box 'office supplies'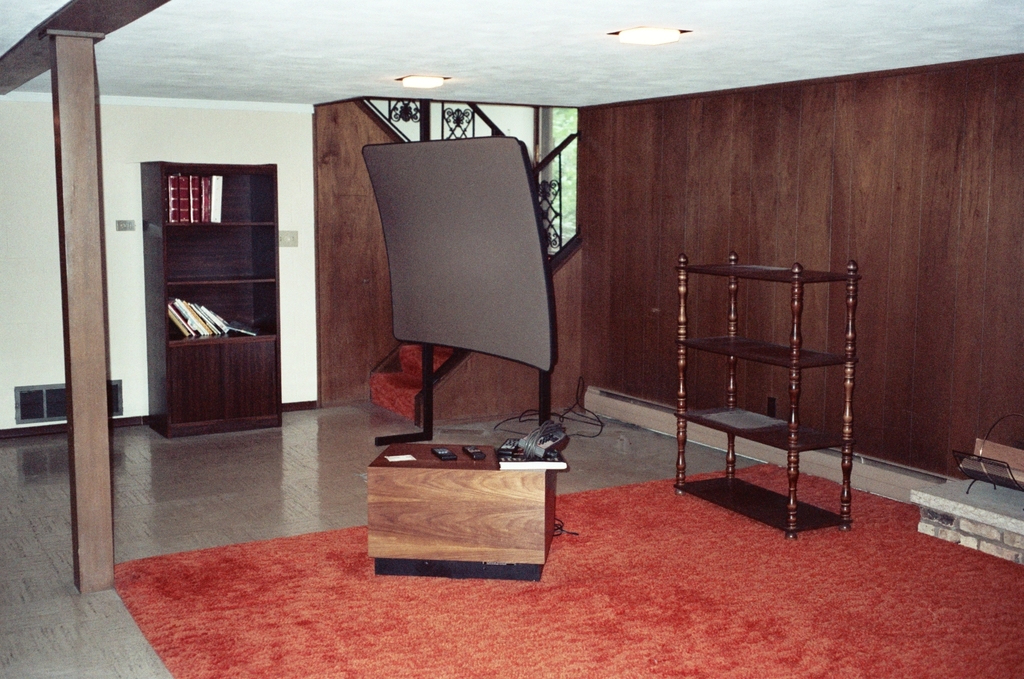
137, 156, 283, 435
